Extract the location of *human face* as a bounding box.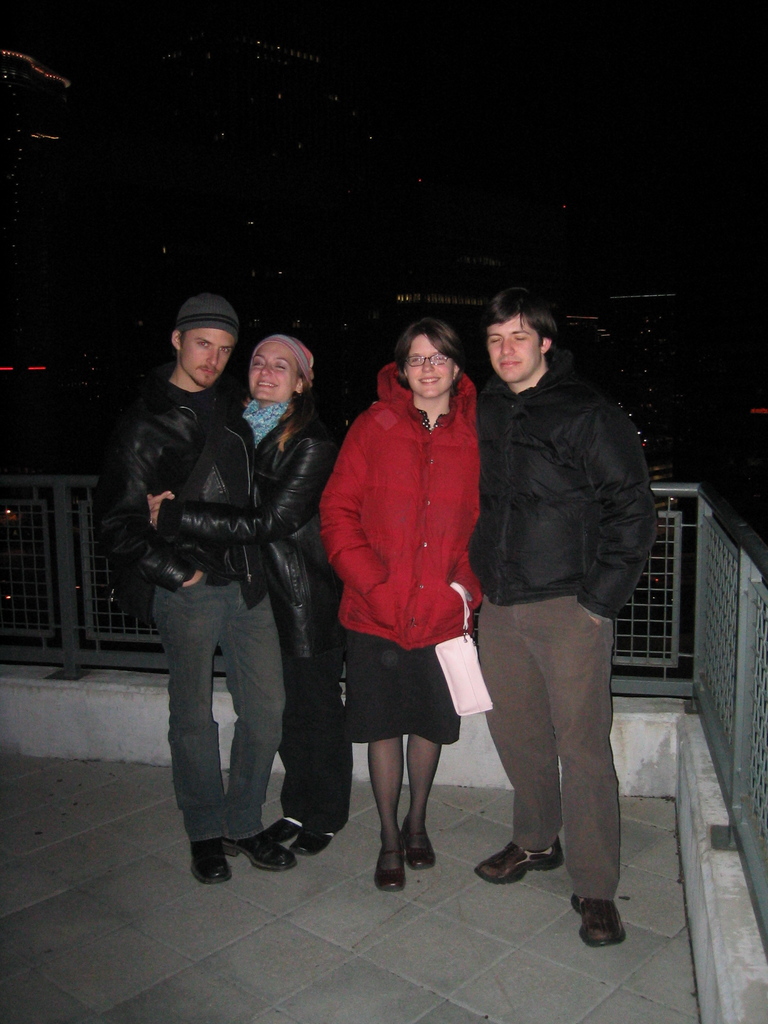
bbox(488, 314, 537, 382).
